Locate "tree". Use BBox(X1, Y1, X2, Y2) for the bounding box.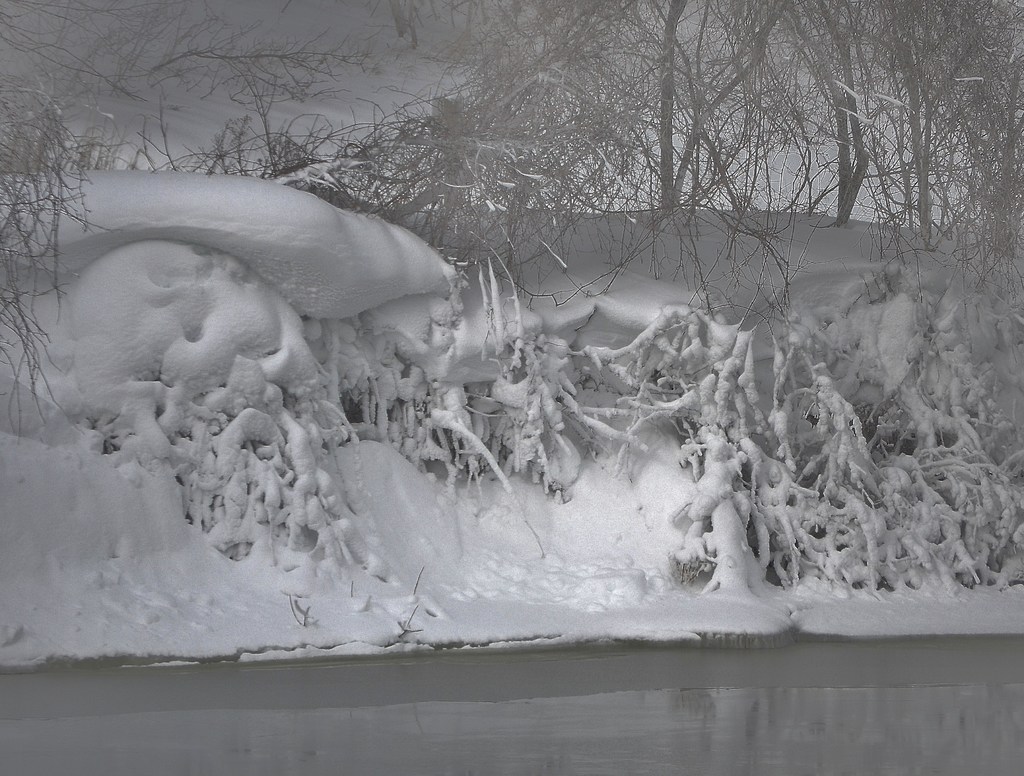
BBox(0, 0, 319, 440).
